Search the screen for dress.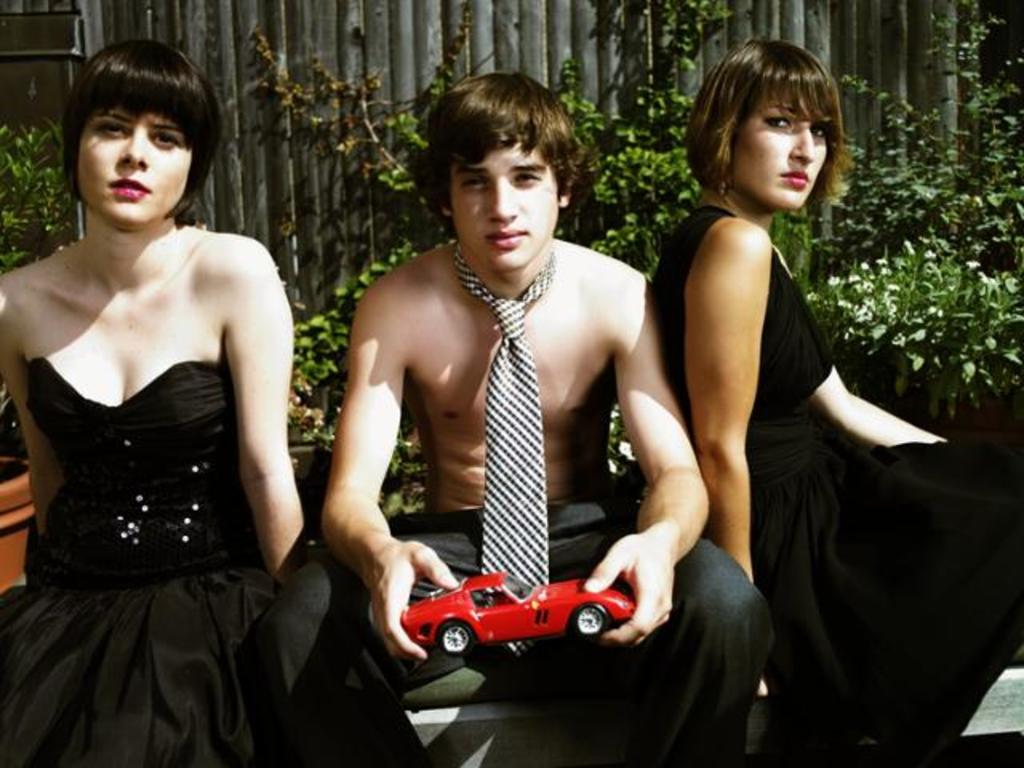
Found at region(651, 206, 1022, 766).
